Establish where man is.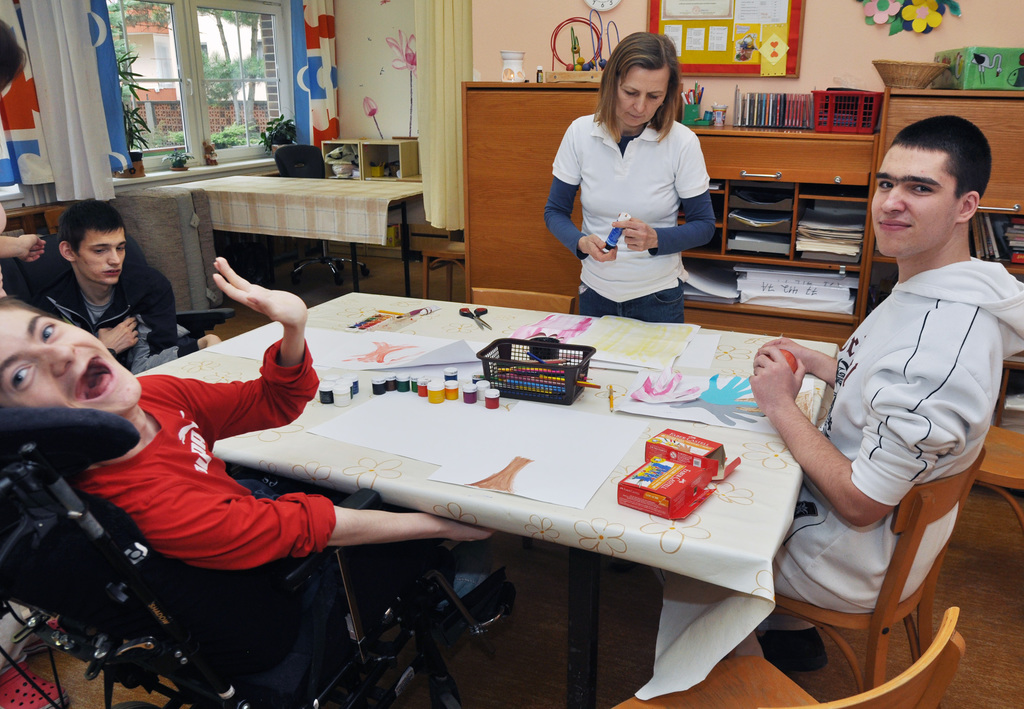
Established at bbox=(15, 193, 220, 376).
